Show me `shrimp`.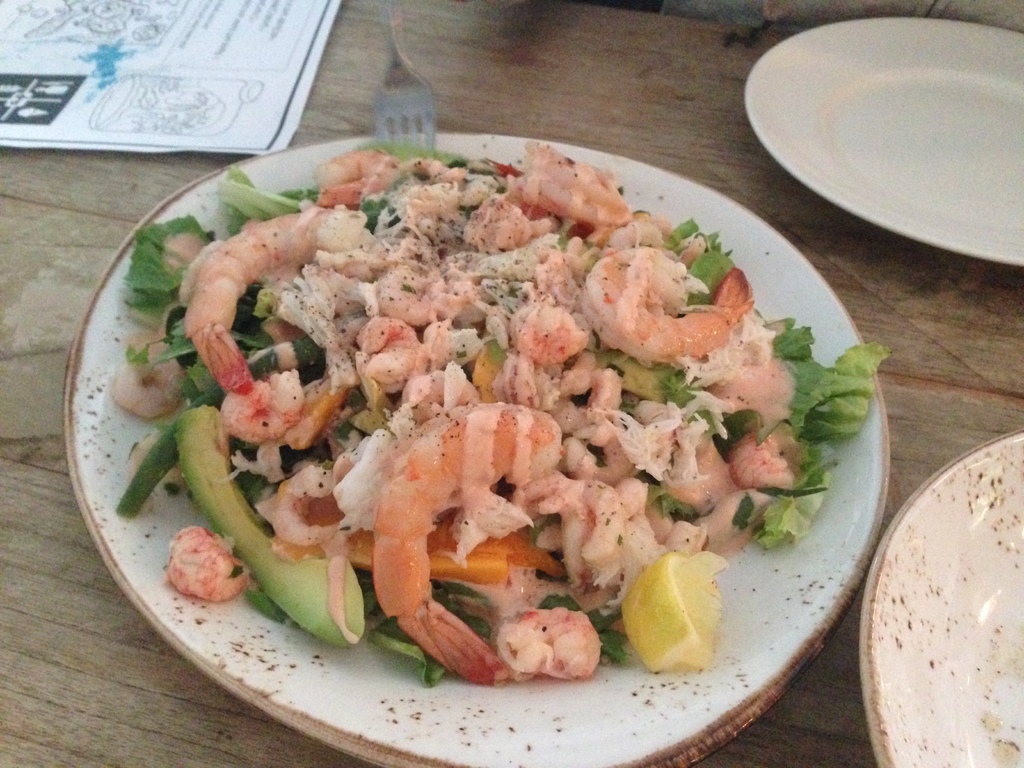
`shrimp` is here: <box>318,145,392,212</box>.
